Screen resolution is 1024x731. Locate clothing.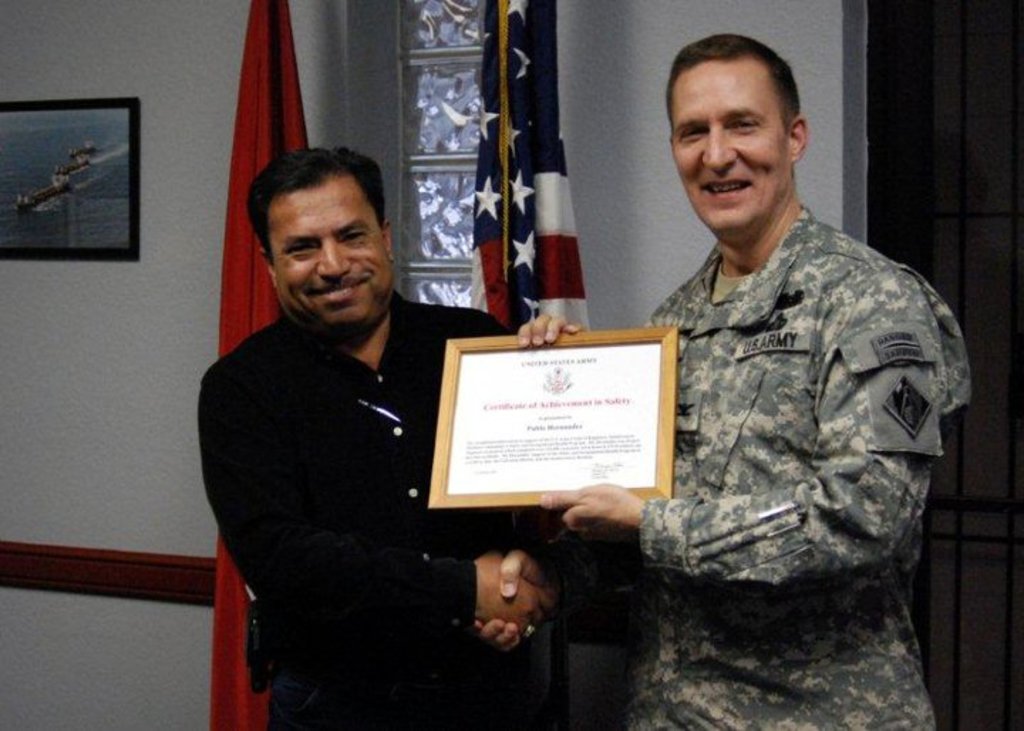
<region>626, 135, 971, 694</region>.
